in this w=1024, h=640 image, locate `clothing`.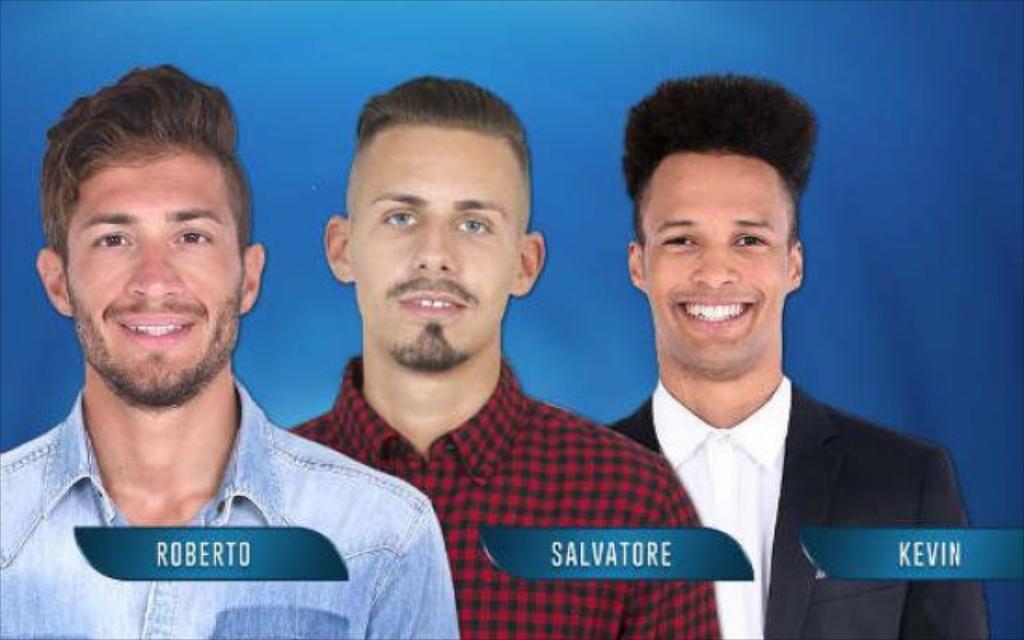
Bounding box: select_region(288, 355, 720, 638).
